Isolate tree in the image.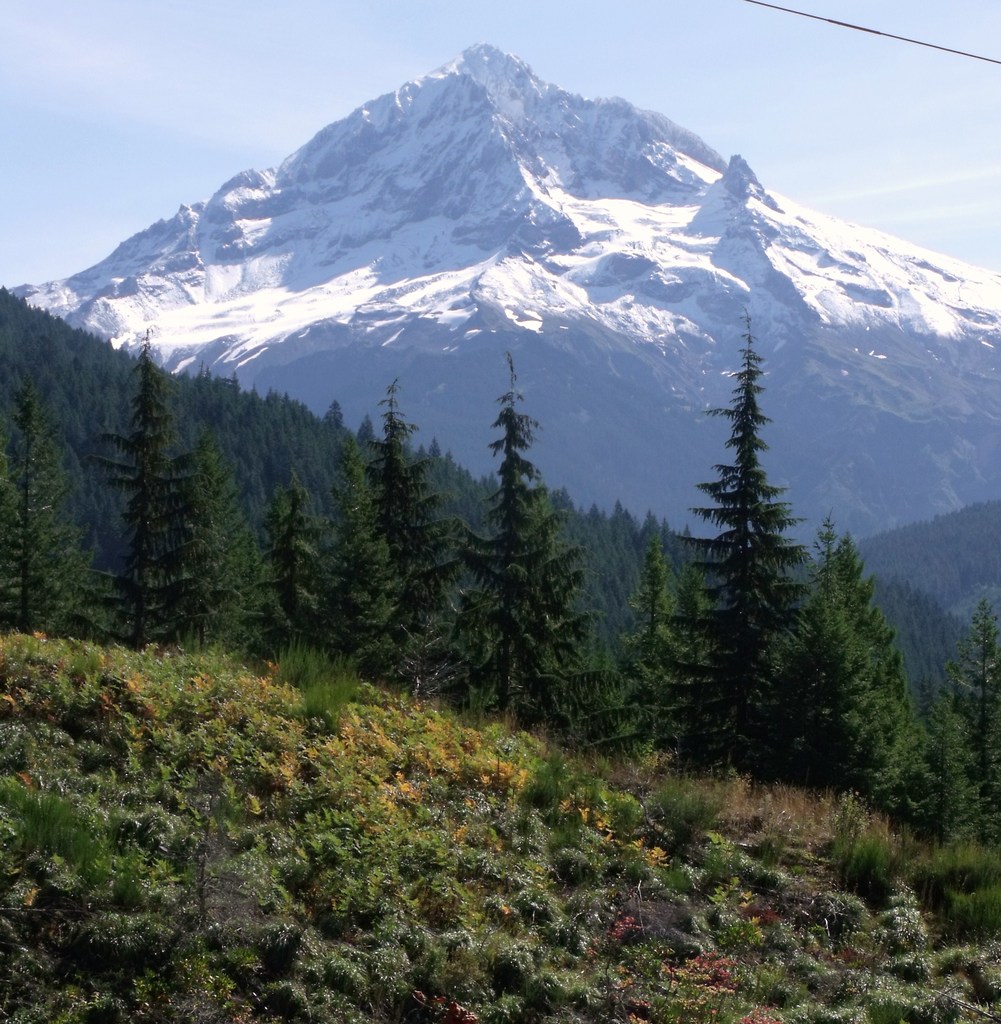
Isolated region: {"x1": 340, "y1": 372, "x2": 487, "y2": 717}.
